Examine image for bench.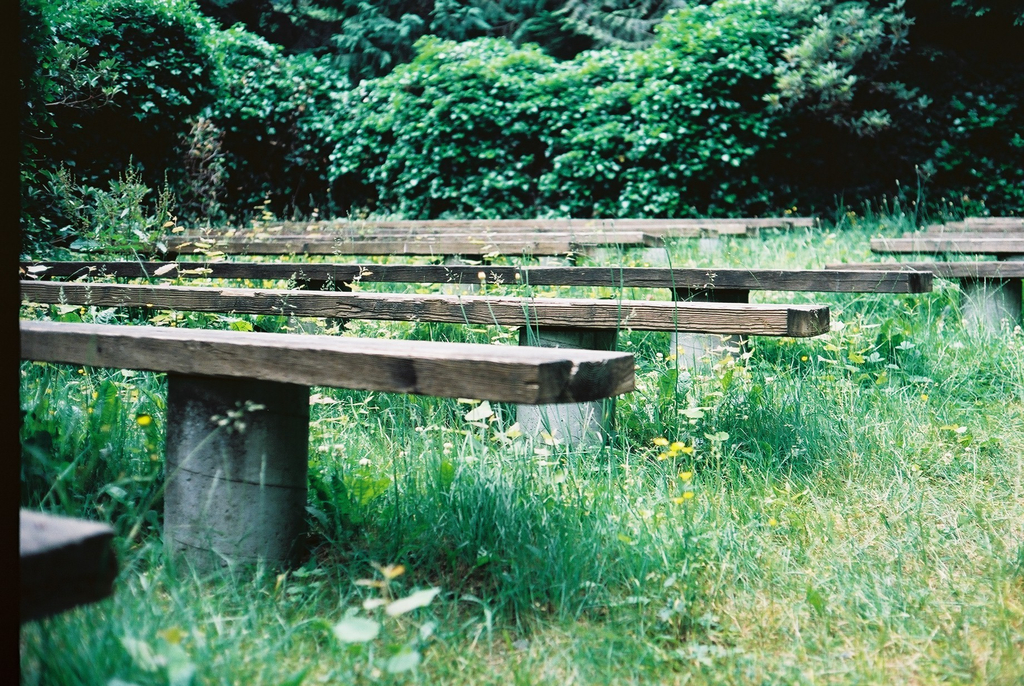
Examination result: l=826, t=254, r=1023, b=345.
